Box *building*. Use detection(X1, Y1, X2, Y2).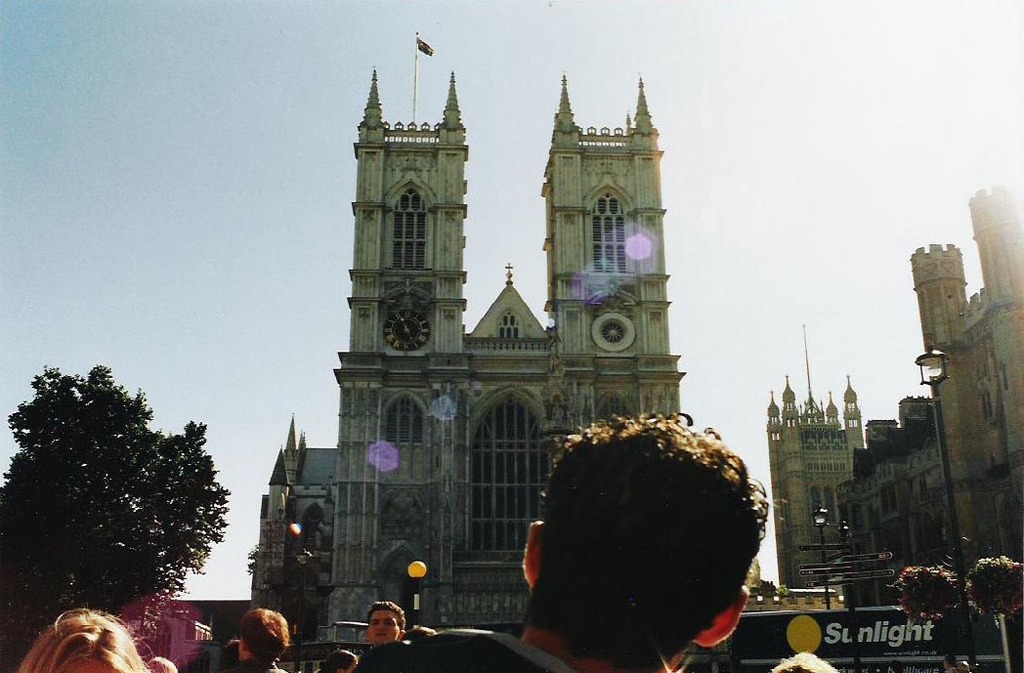
detection(764, 375, 868, 583).
